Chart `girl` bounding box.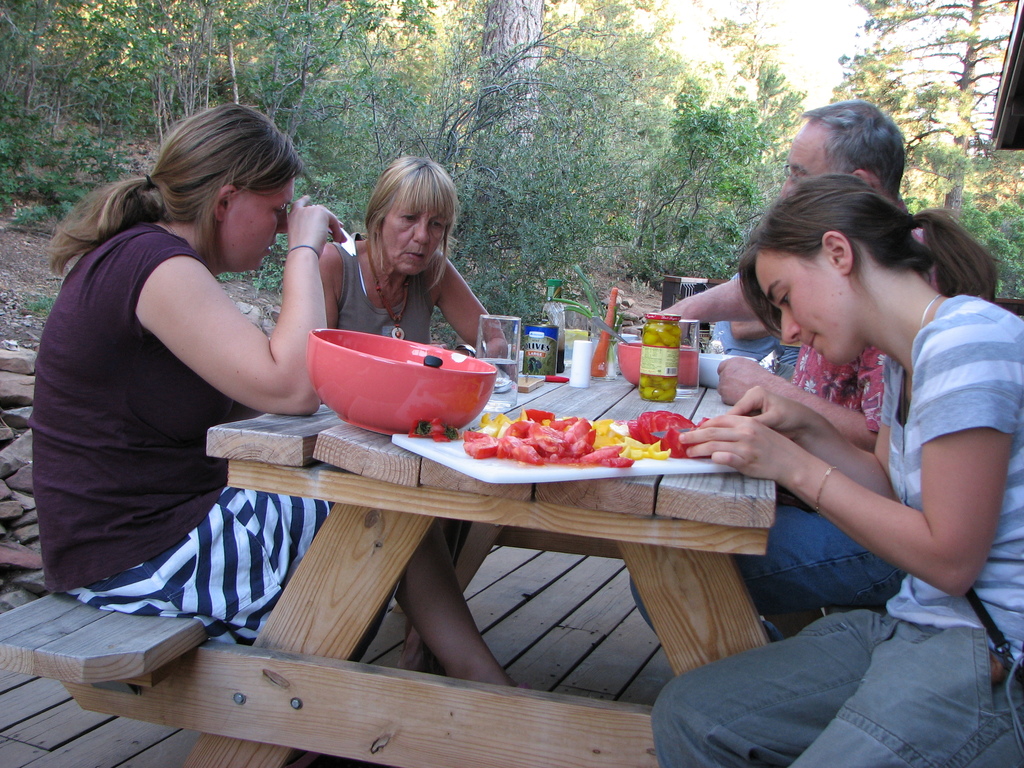
Charted: left=28, top=104, right=518, bottom=689.
